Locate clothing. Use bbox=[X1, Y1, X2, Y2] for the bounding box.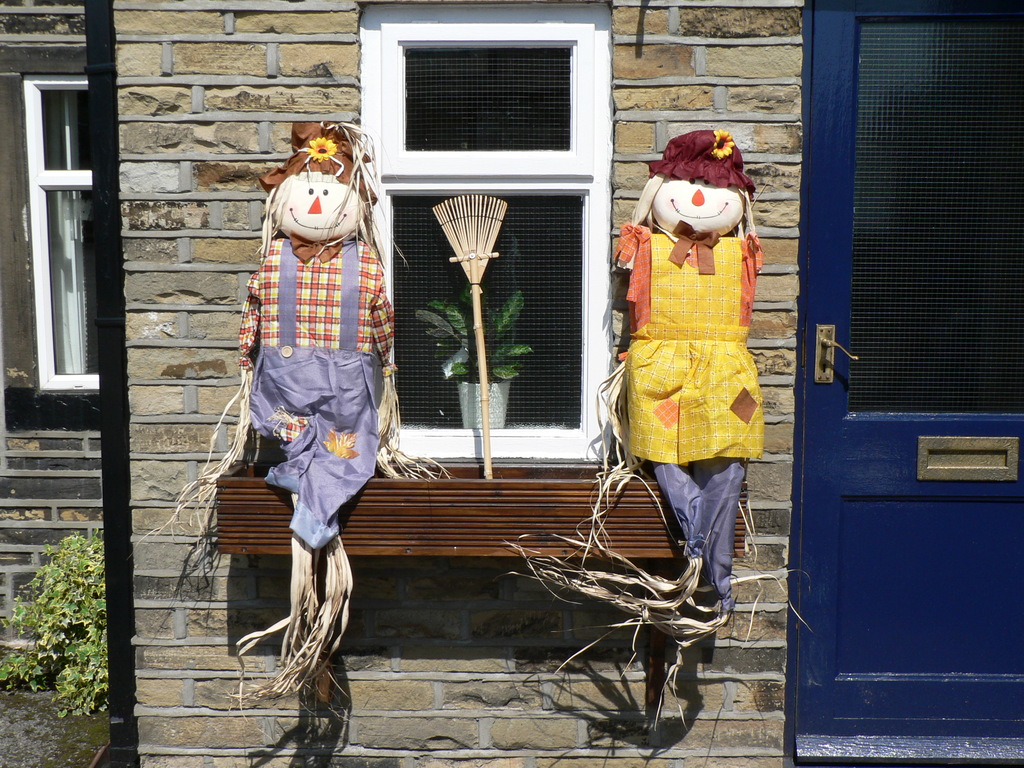
bbox=[244, 236, 396, 549].
